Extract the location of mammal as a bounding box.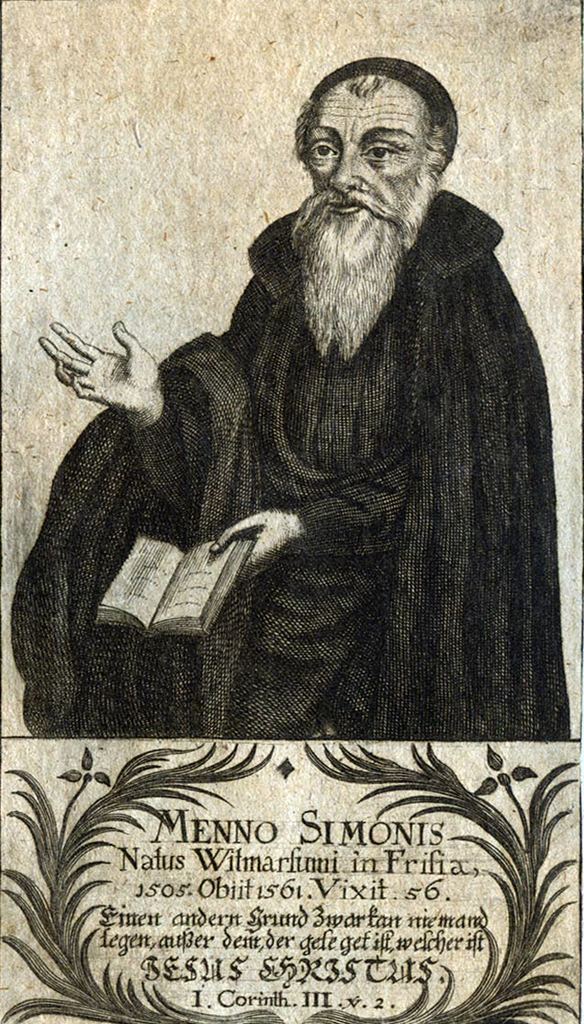
box(9, 48, 573, 744).
